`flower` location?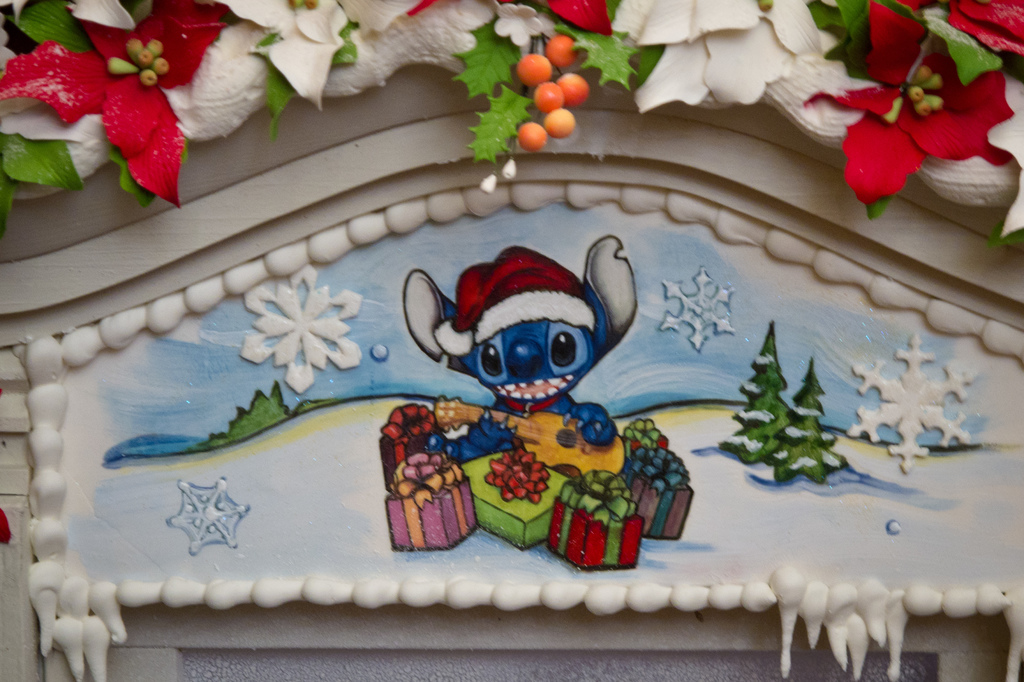
0,0,215,219
